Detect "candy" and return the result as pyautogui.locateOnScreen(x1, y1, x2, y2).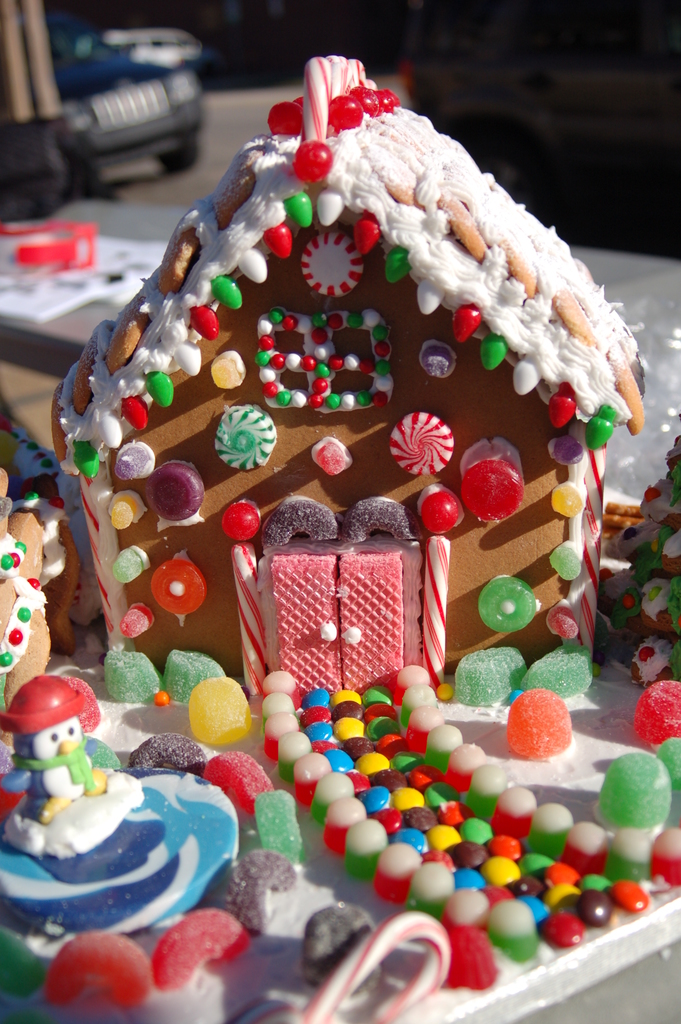
pyautogui.locateOnScreen(104, 545, 145, 582).
